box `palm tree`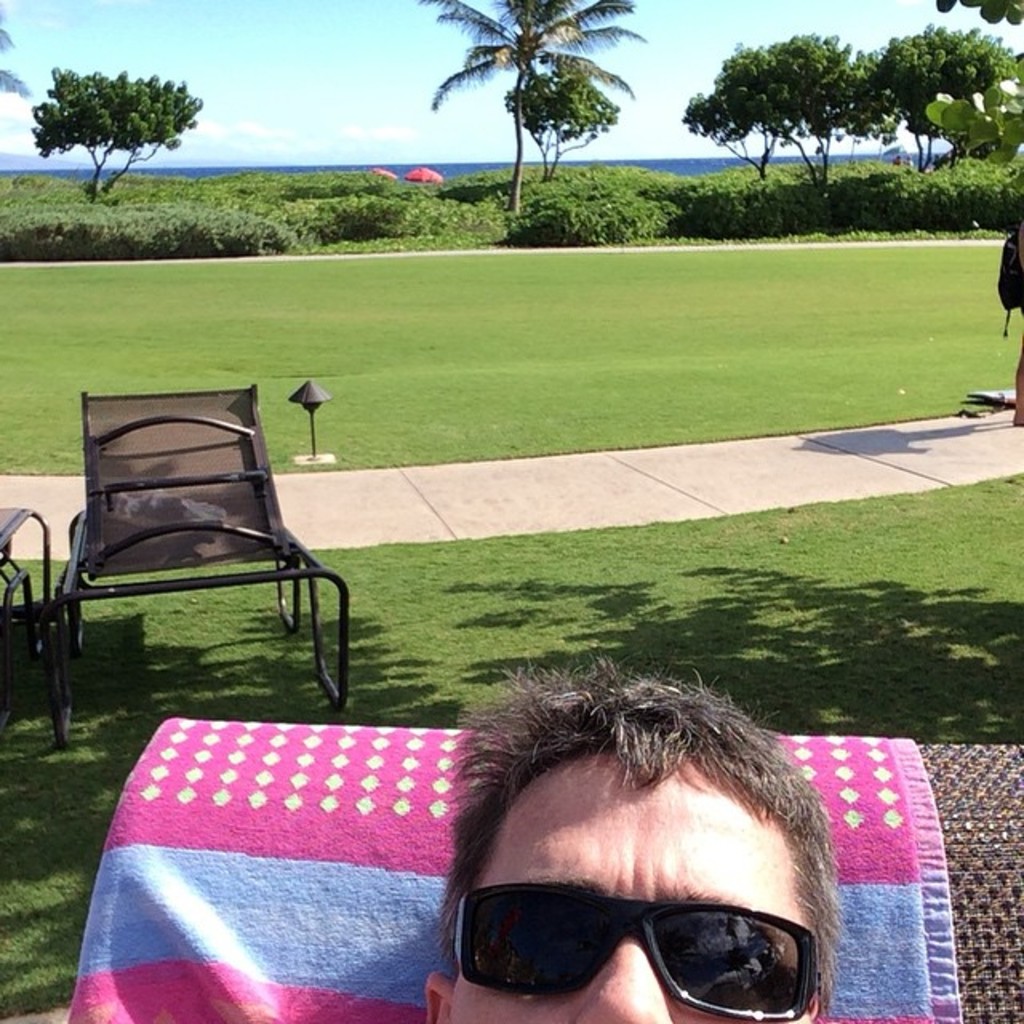
427:24:638:202
